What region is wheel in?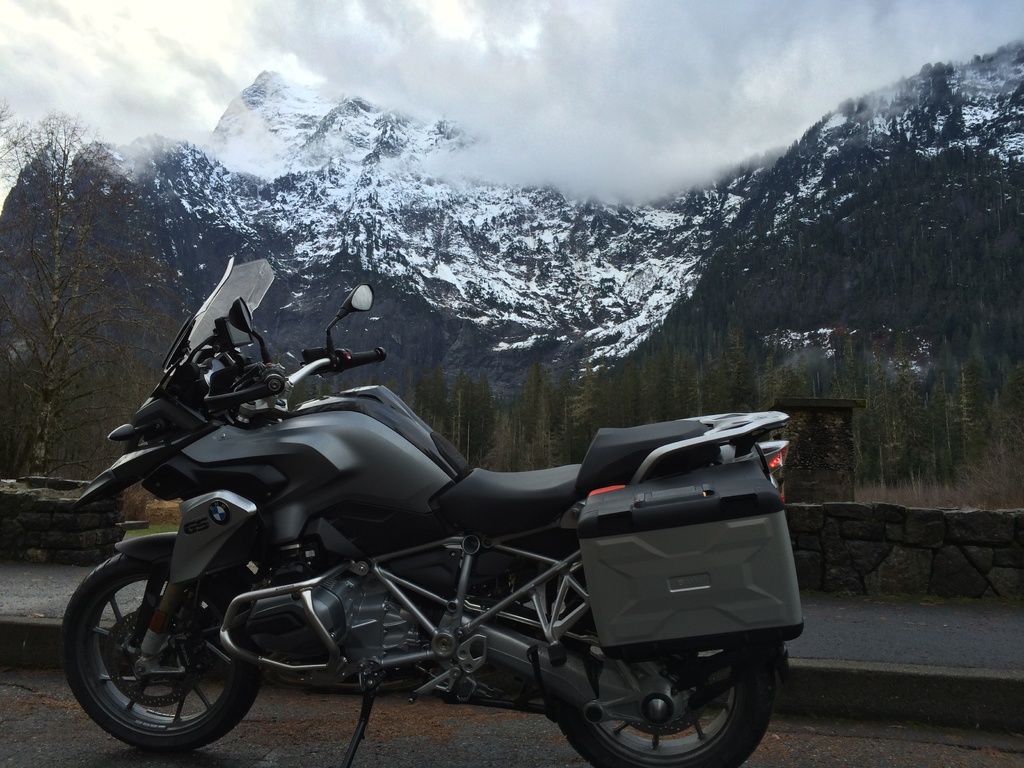
(x1=63, y1=563, x2=229, y2=754).
